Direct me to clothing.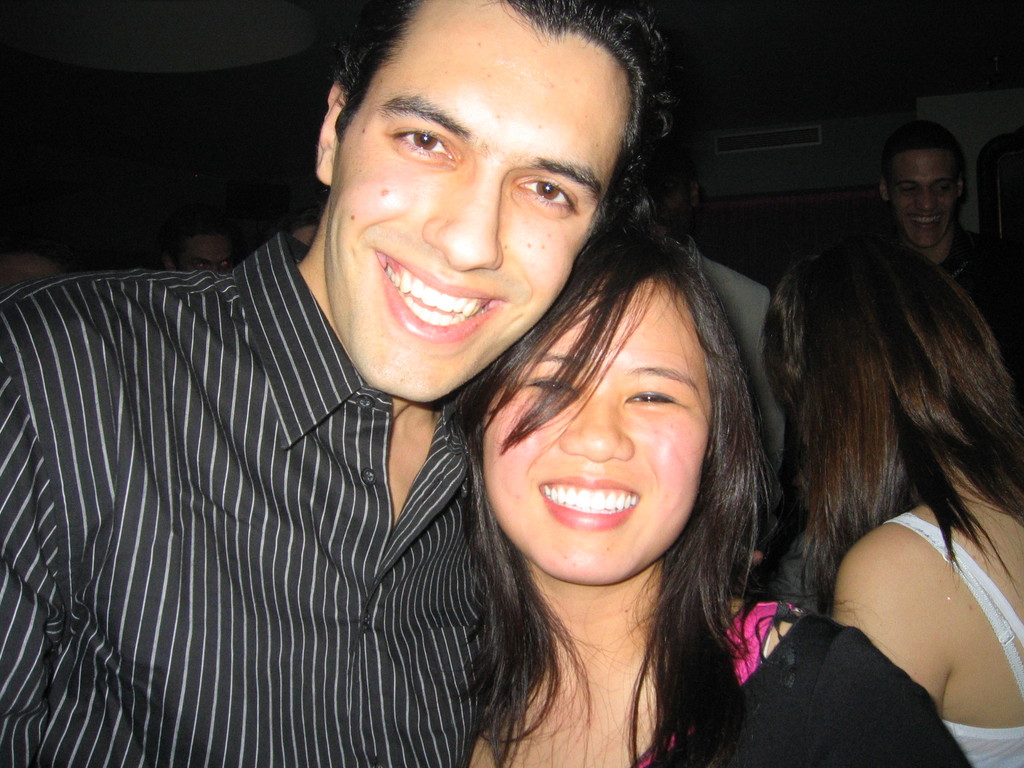
Direction: x1=881 y1=509 x2=1023 y2=767.
